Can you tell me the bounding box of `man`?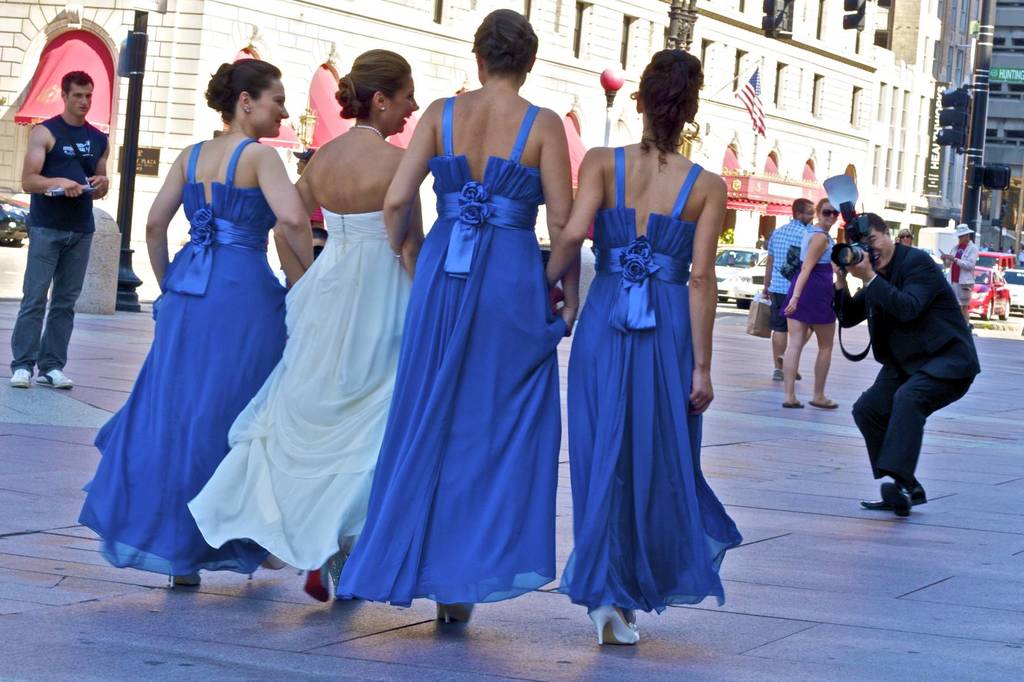
detection(841, 200, 984, 518).
